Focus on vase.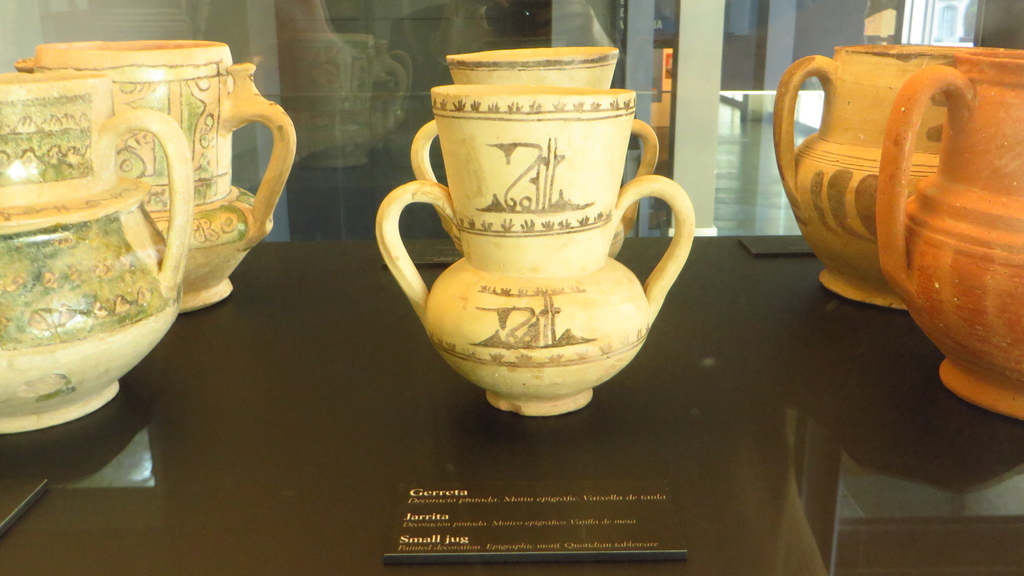
Focused at {"x1": 880, "y1": 46, "x2": 1023, "y2": 417}.
